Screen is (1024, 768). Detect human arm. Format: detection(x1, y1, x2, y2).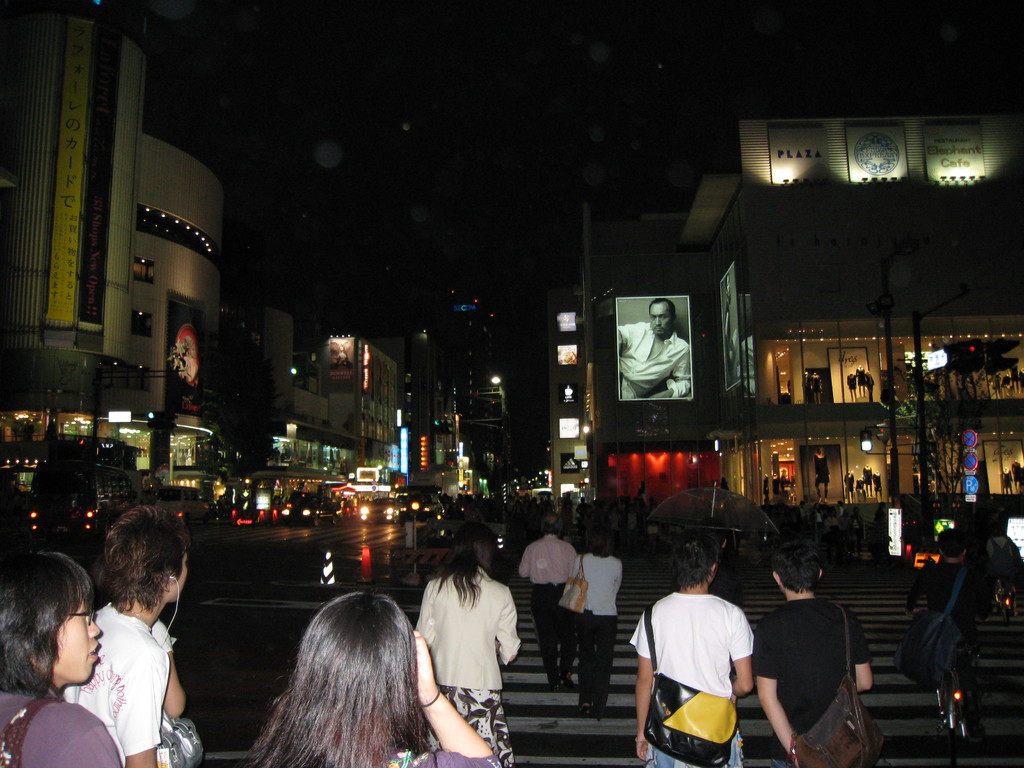
detection(408, 632, 506, 767).
